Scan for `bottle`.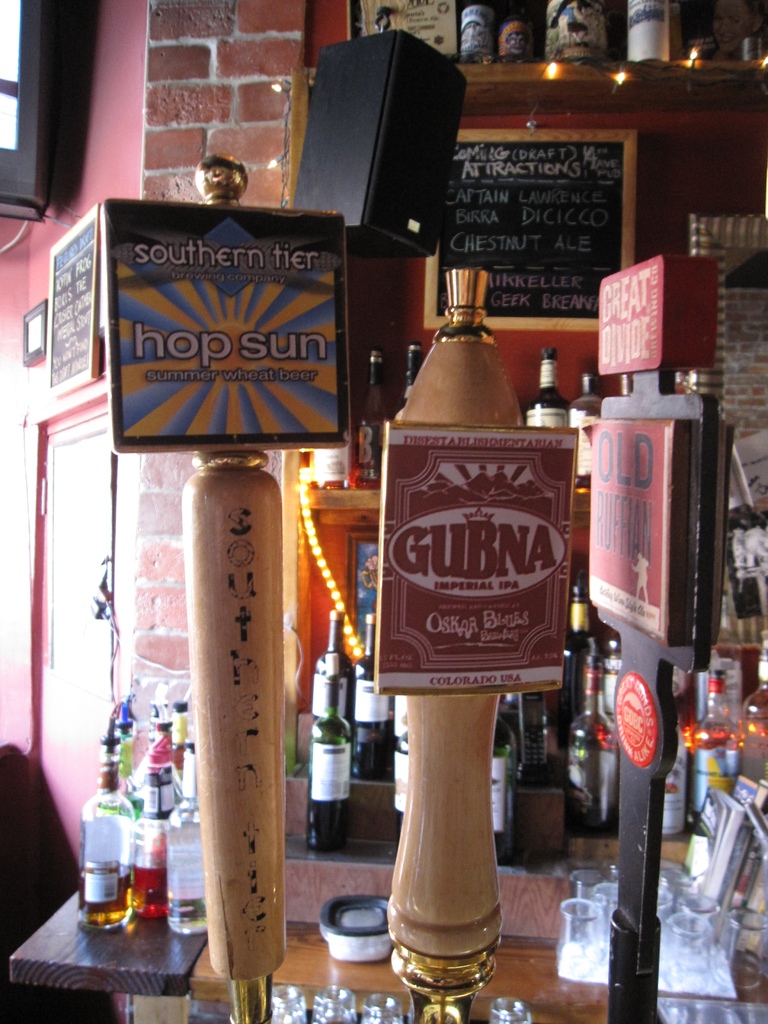
Scan result: x1=552, y1=685, x2=621, y2=830.
